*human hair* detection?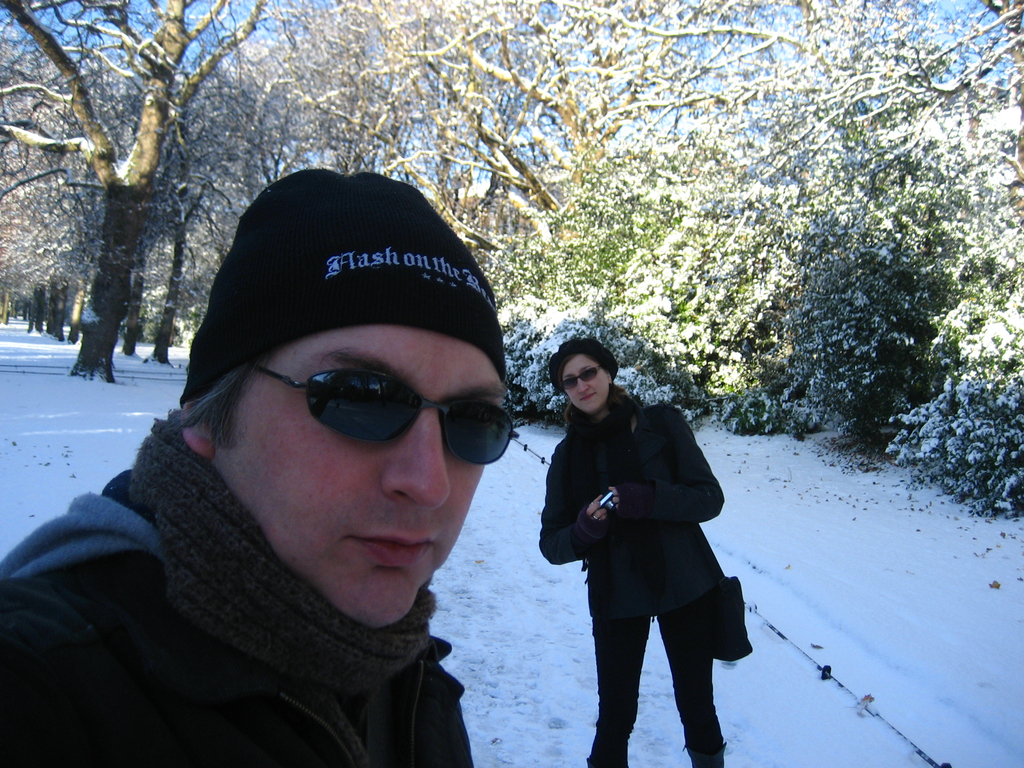
[left=178, top=355, right=272, bottom=456]
